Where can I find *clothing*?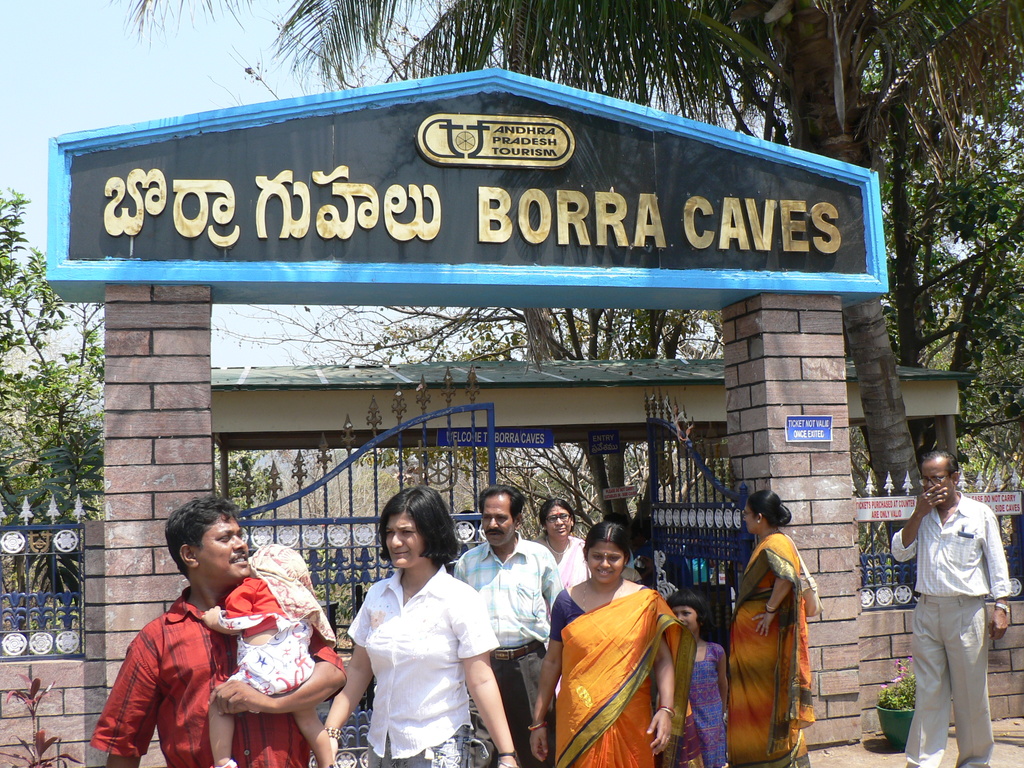
You can find it at select_region(436, 531, 559, 763).
